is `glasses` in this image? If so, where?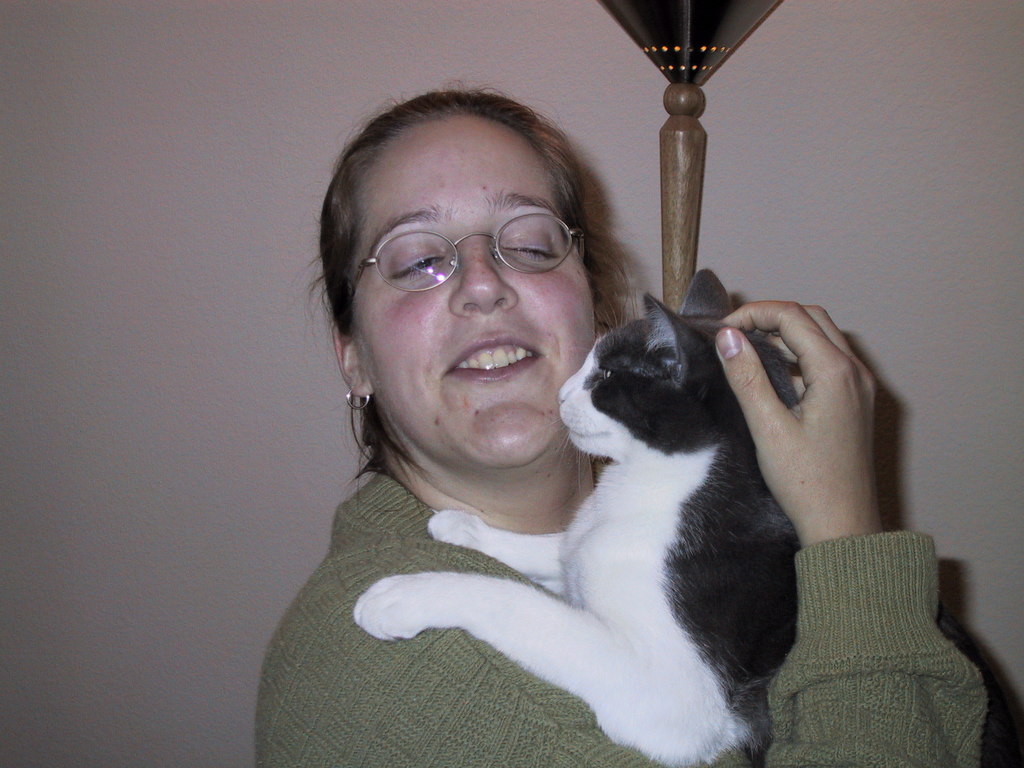
Yes, at 345 214 587 320.
